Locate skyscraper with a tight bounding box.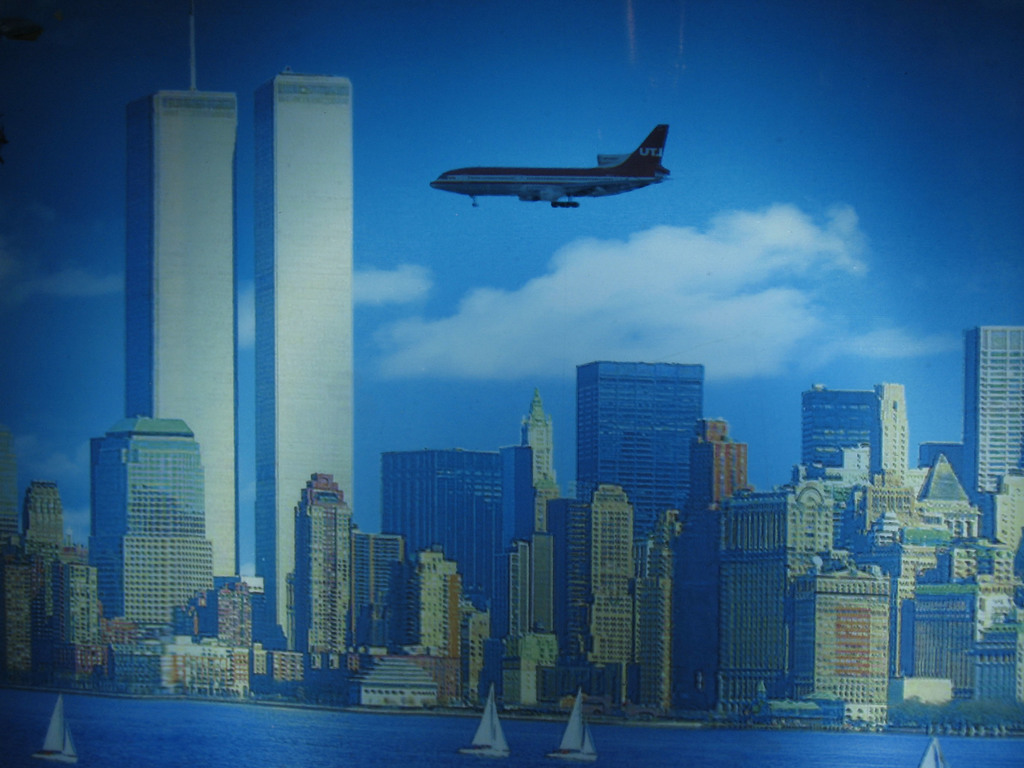
region(562, 484, 646, 699).
